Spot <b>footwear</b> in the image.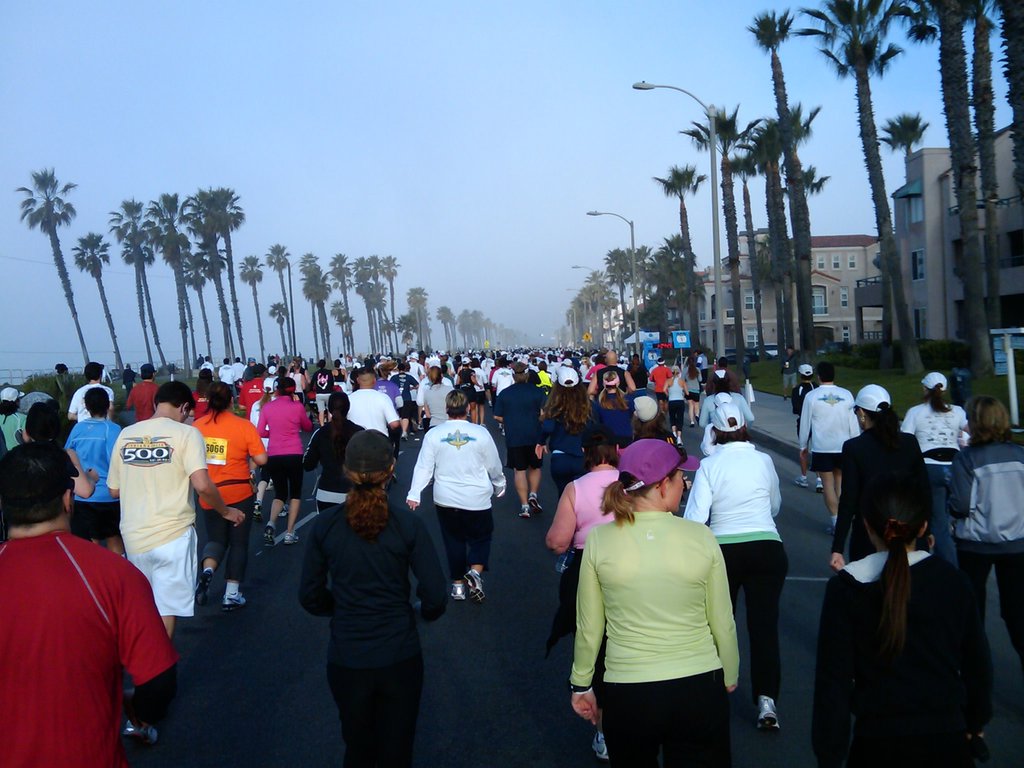
<b>footwear</b> found at select_region(810, 474, 827, 490).
